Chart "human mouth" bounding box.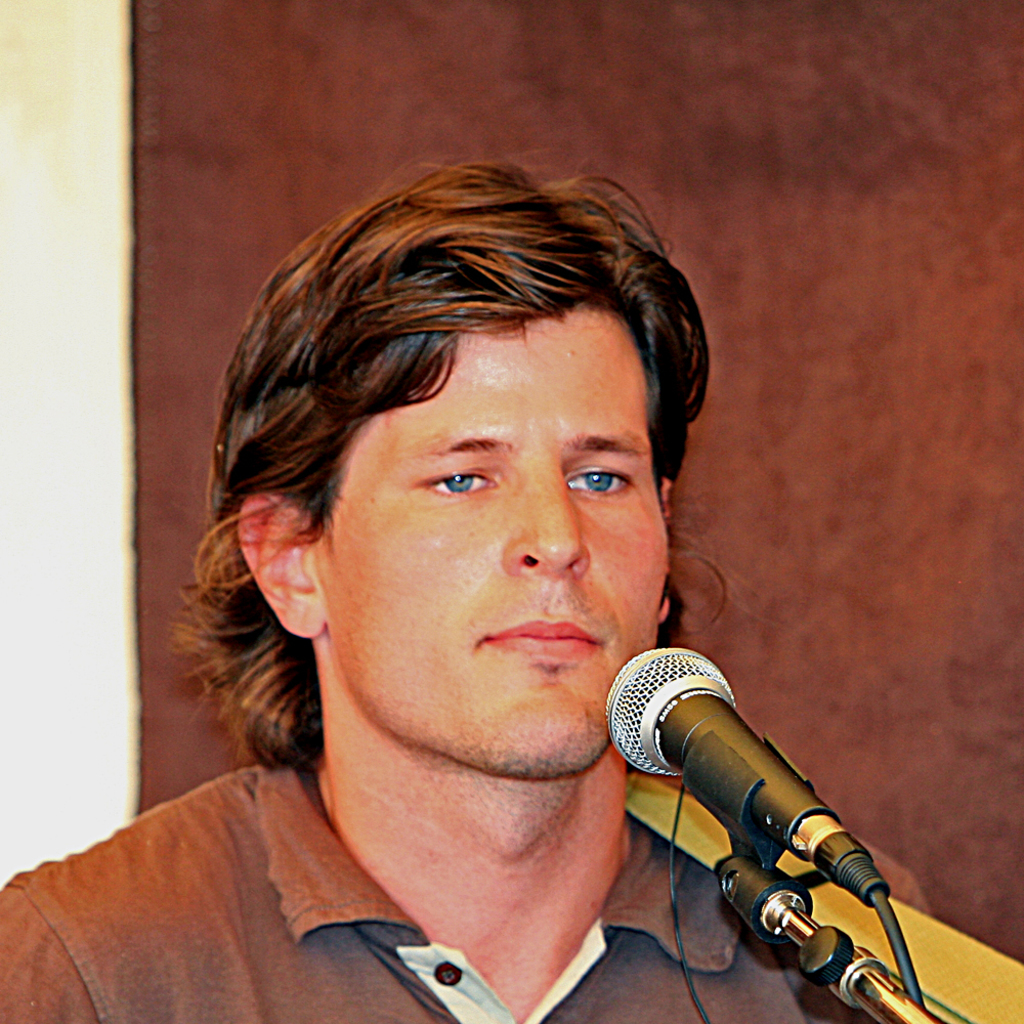
Charted: 478, 620, 599, 669.
